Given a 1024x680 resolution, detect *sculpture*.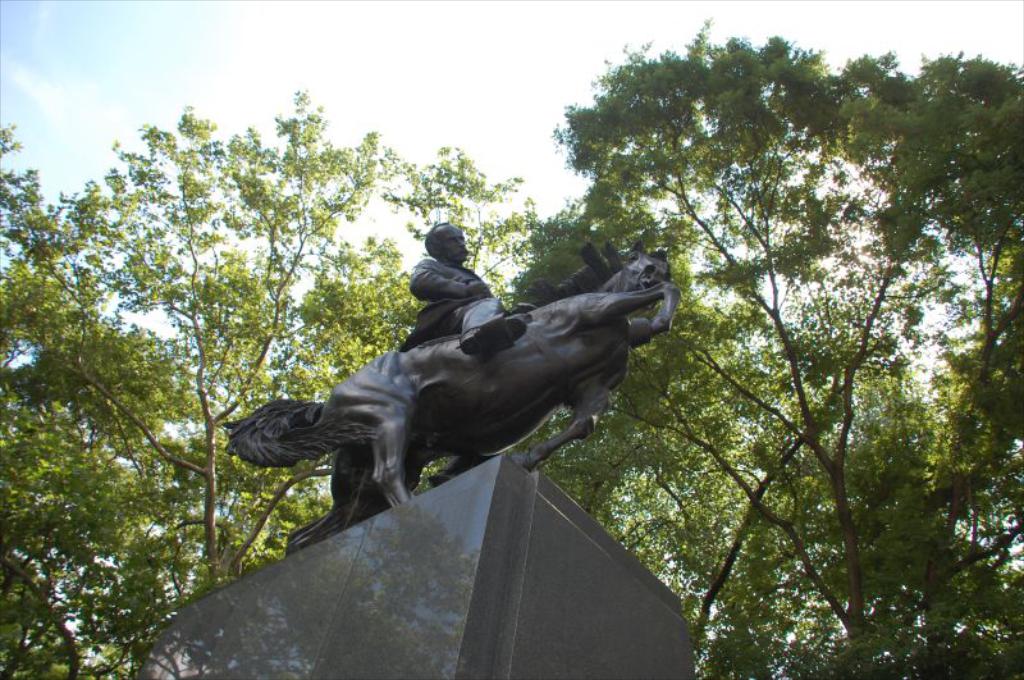
<box>416,224,562,360</box>.
